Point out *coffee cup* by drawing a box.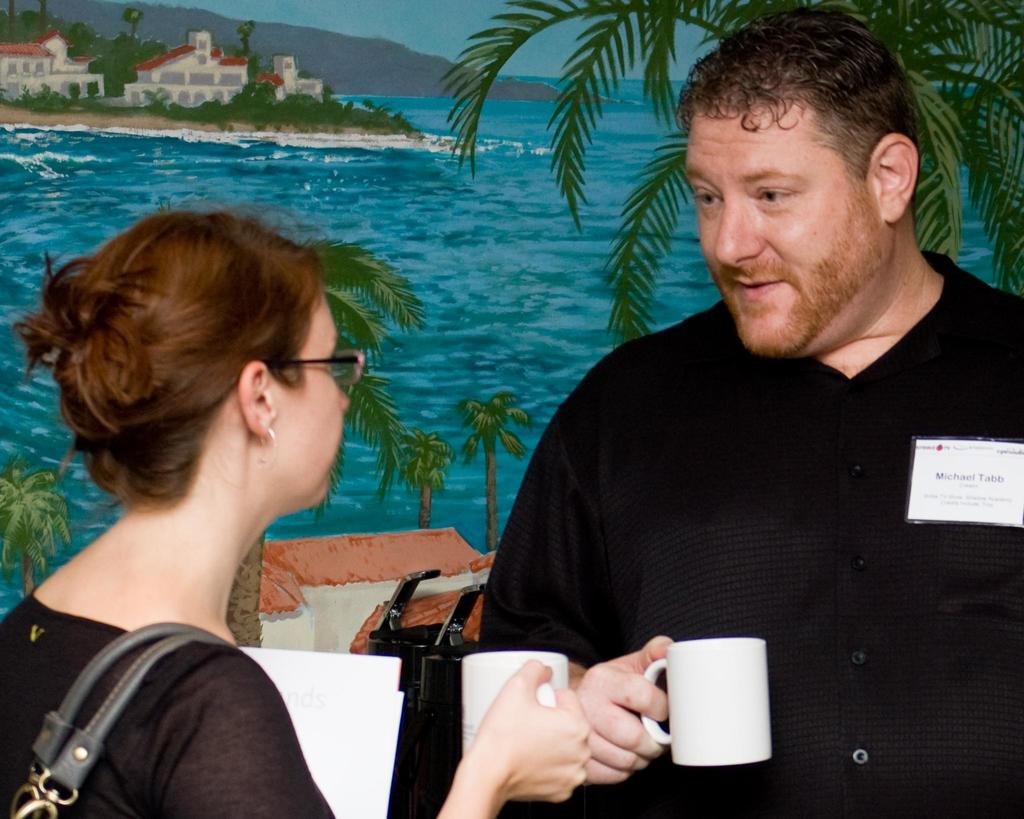
<box>457,650,568,757</box>.
